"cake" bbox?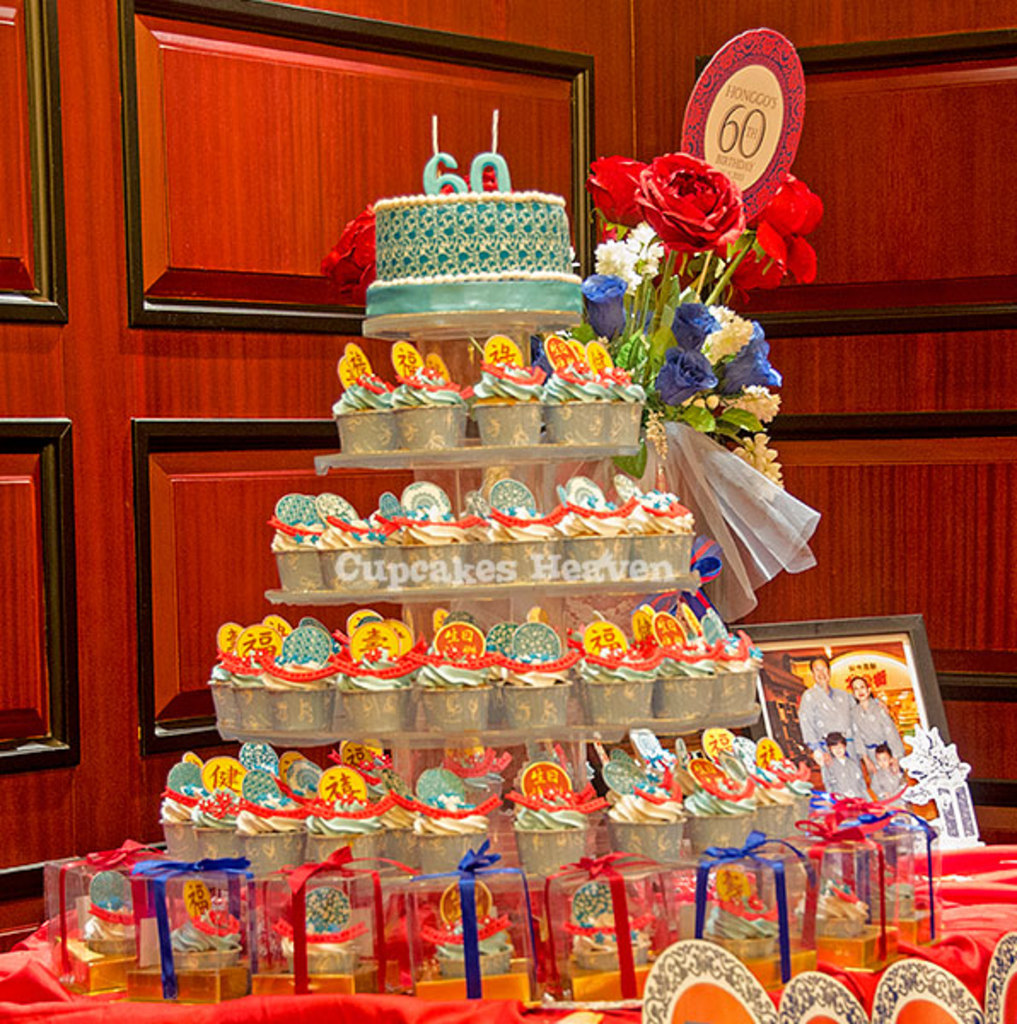
box=[370, 191, 570, 278]
